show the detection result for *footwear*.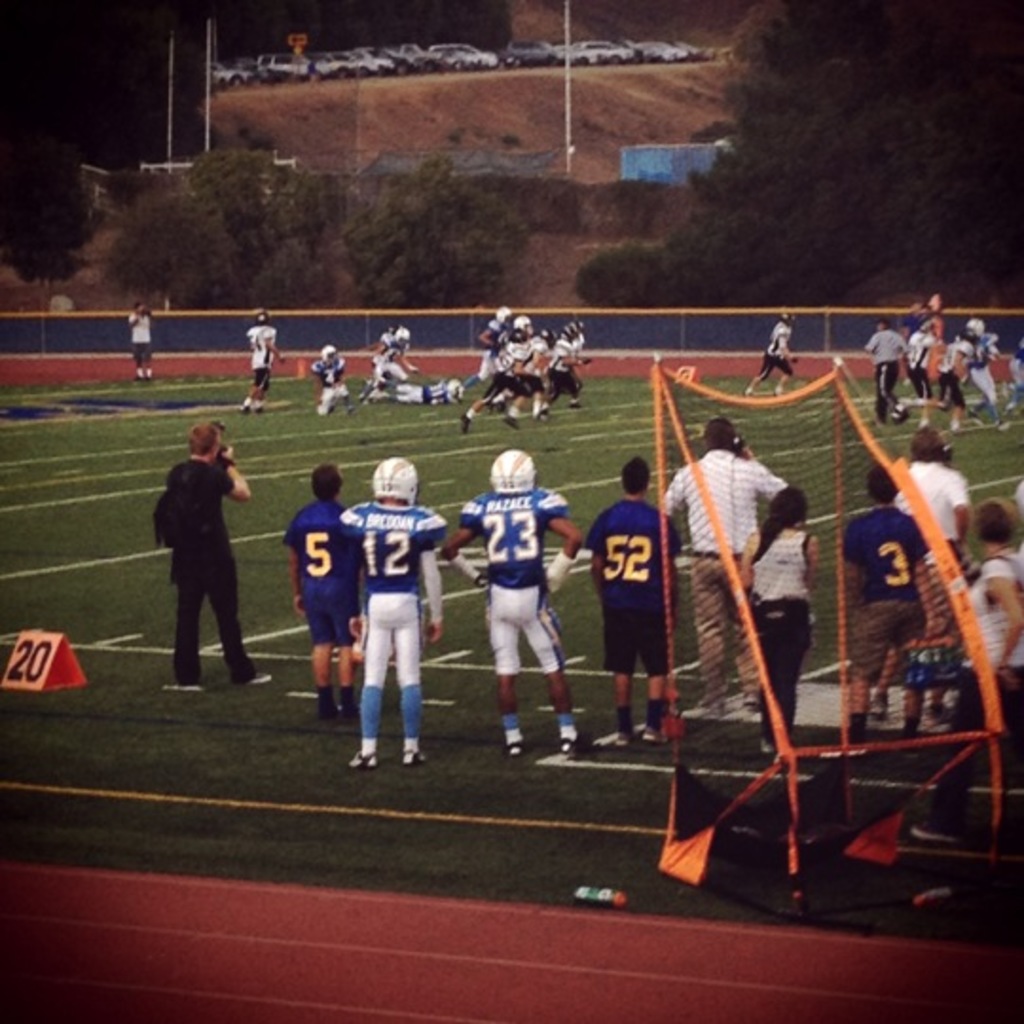
pyautogui.locateOnScreen(495, 411, 518, 427).
